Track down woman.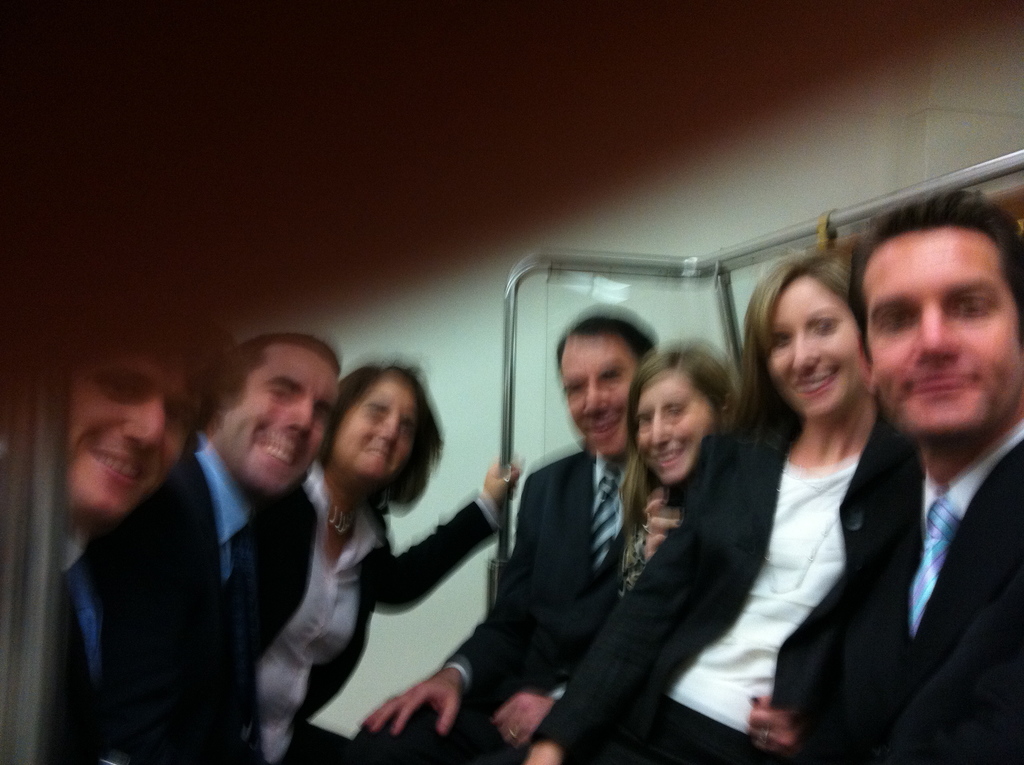
Tracked to 224:350:523:764.
